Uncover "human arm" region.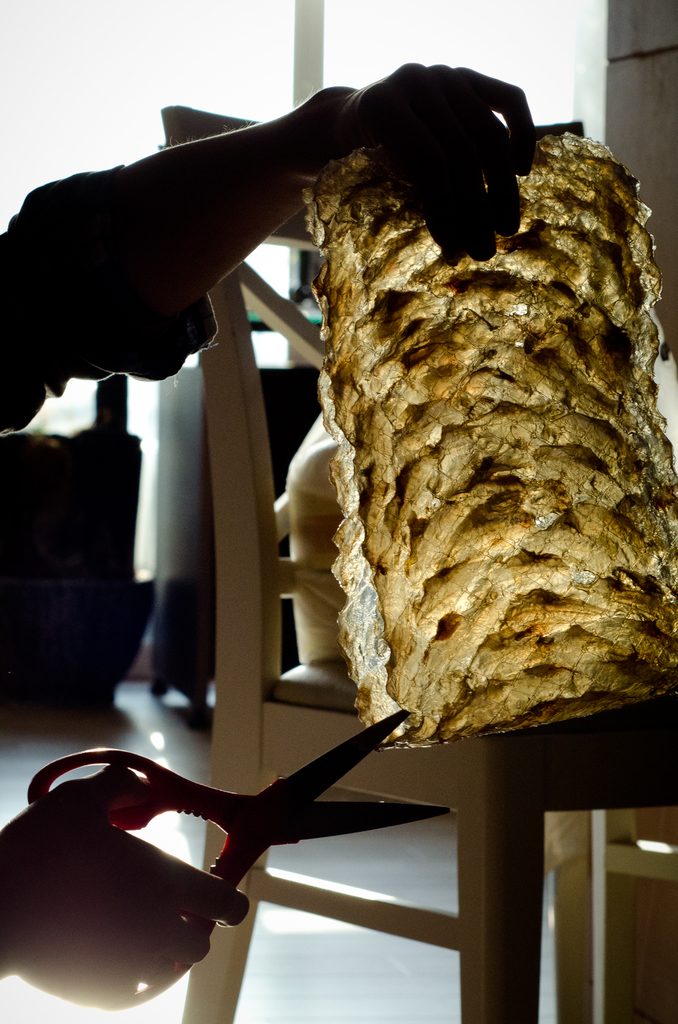
Uncovered: 0/756/249/1010.
